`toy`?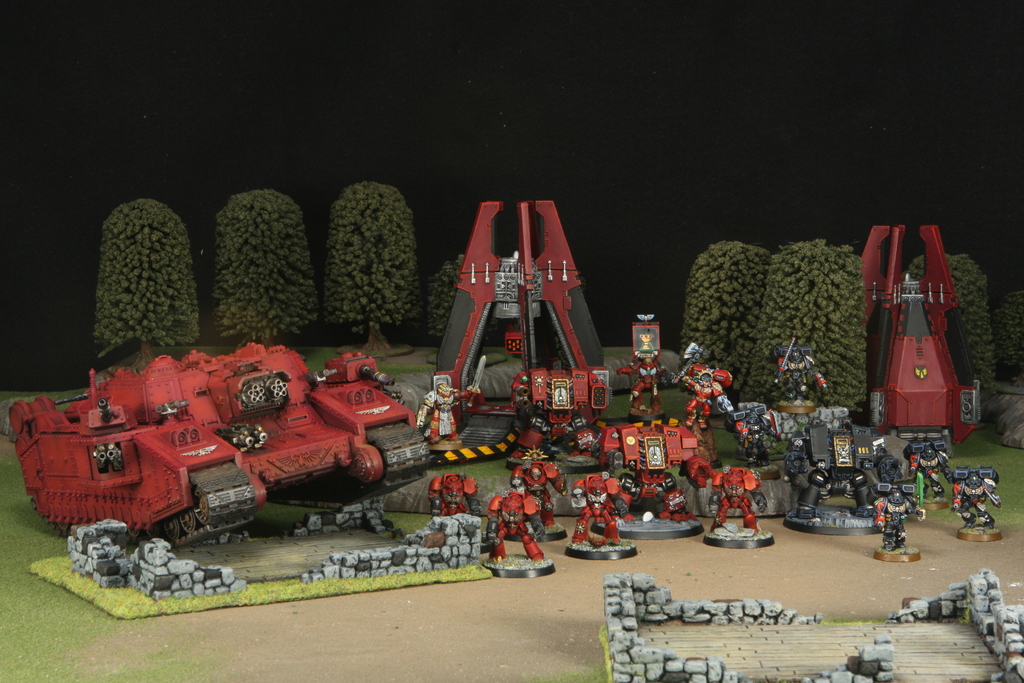
<bbox>858, 224, 985, 450</bbox>
